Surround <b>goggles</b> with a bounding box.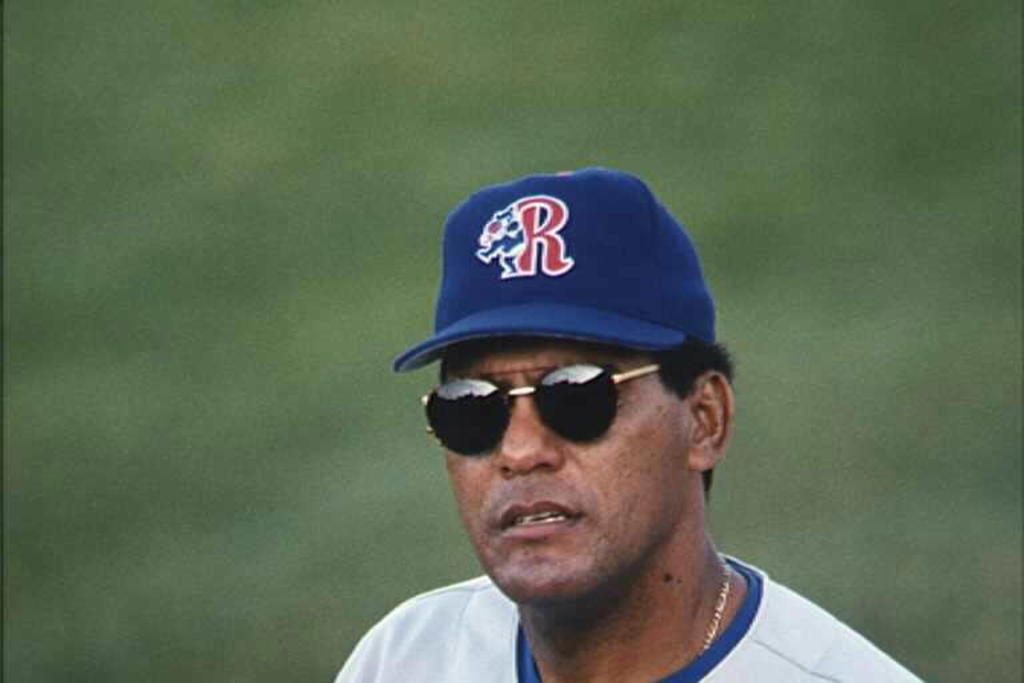
(x1=433, y1=366, x2=679, y2=463).
